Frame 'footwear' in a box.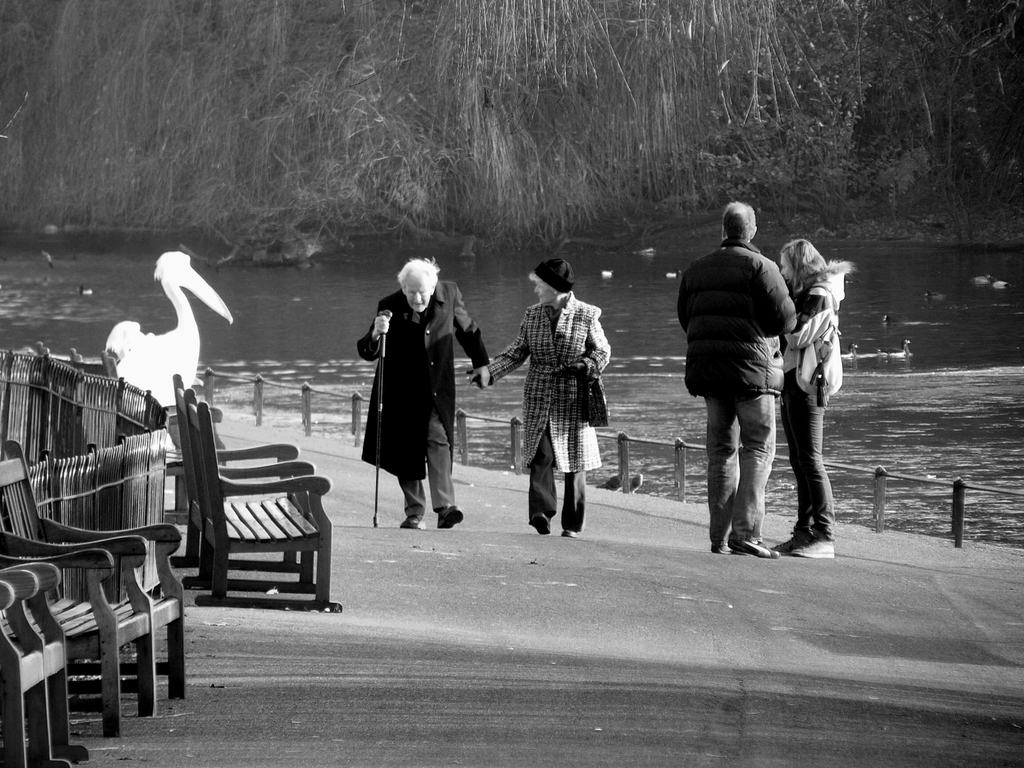
pyautogui.locateOnScreen(792, 542, 836, 558).
